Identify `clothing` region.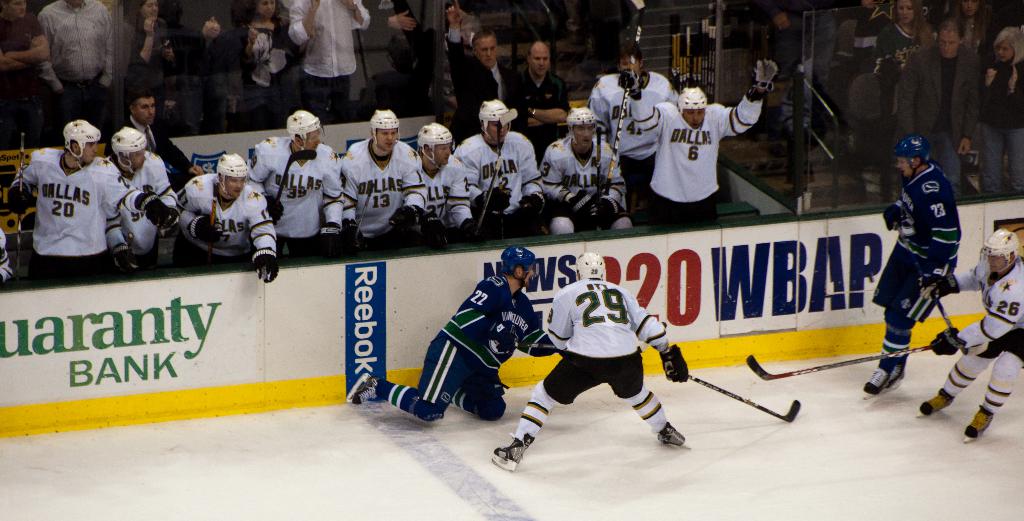
Region: [x1=938, y1=257, x2=1023, y2=426].
